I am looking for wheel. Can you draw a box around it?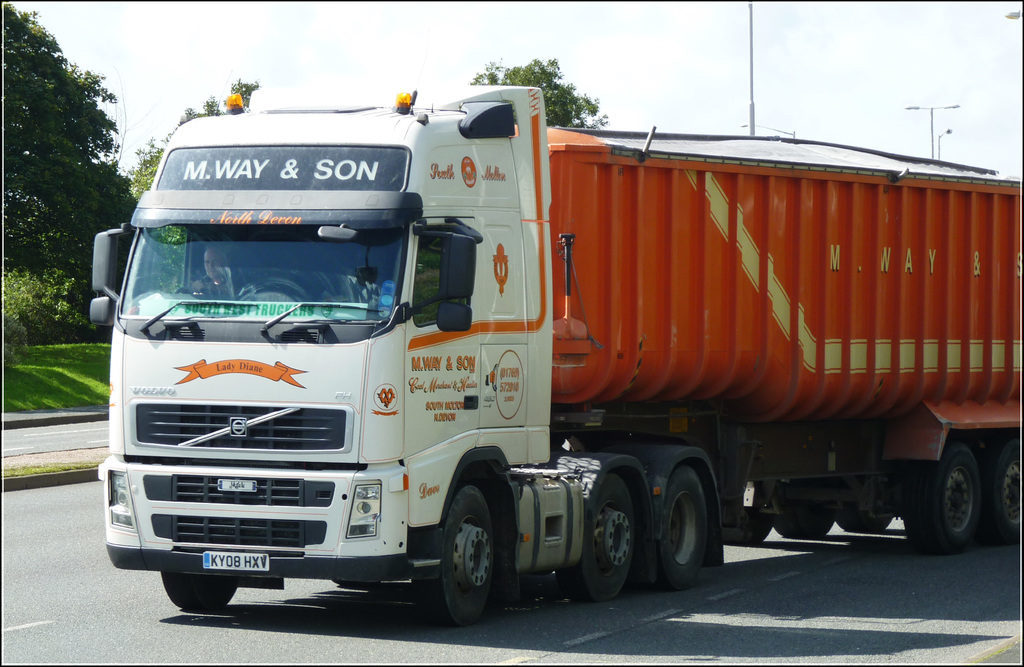
Sure, the bounding box is bbox=(568, 470, 640, 599).
